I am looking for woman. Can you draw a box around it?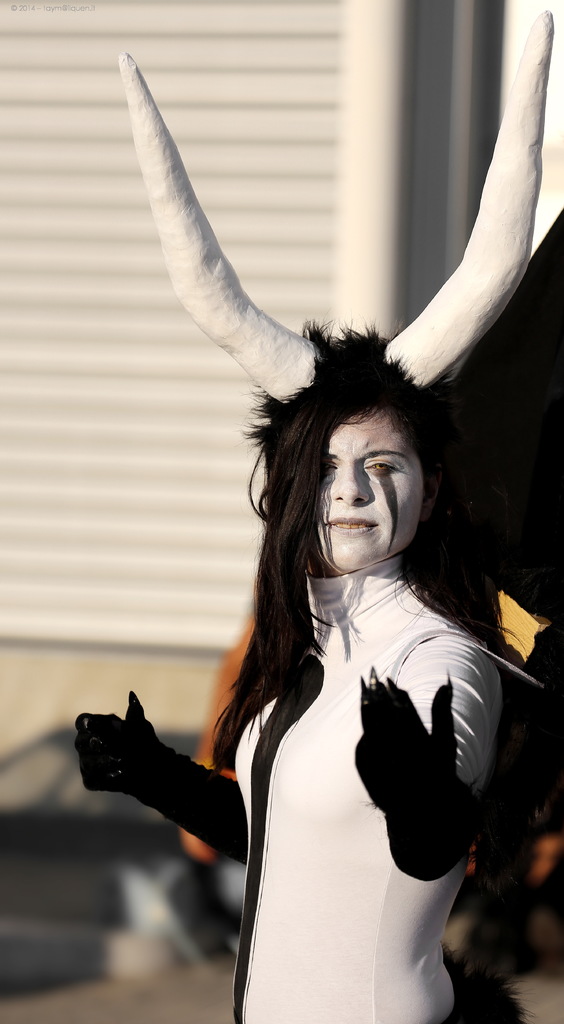
Sure, the bounding box is [left=137, top=218, right=532, bottom=998].
